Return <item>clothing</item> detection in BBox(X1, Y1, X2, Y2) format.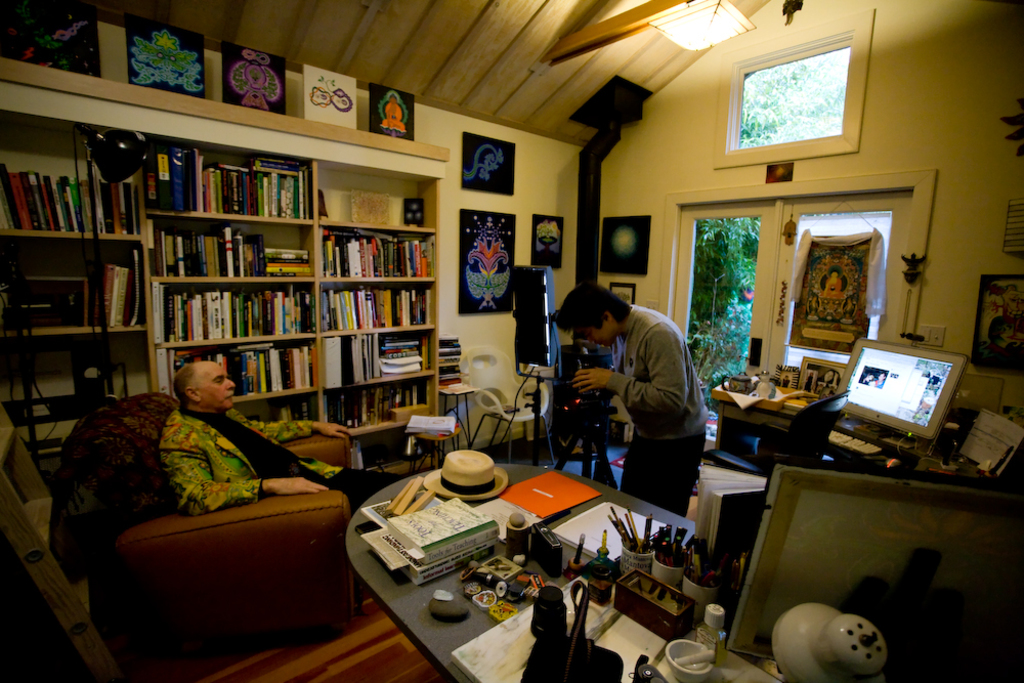
BBox(819, 278, 845, 299).
